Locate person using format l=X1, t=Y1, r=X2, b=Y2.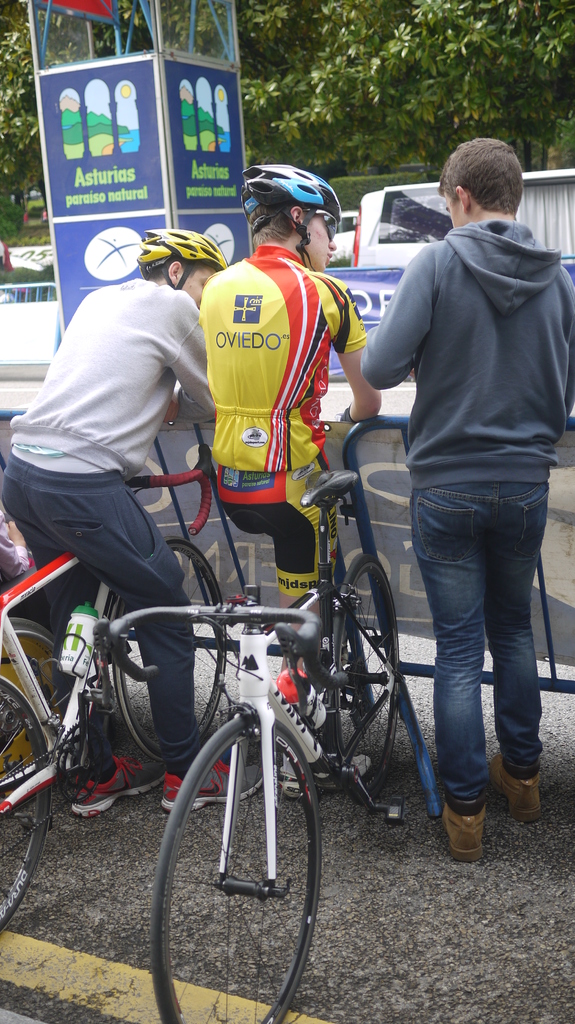
l=0, t=225, r=269, b=821.
